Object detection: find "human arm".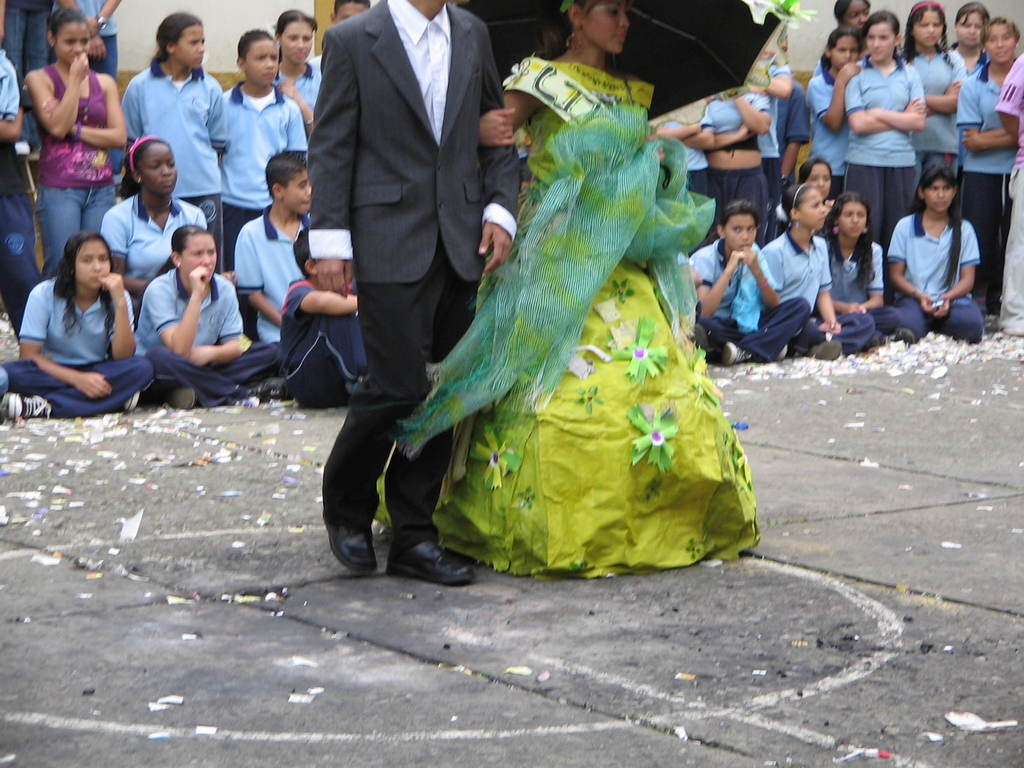
22:50:88:140.
